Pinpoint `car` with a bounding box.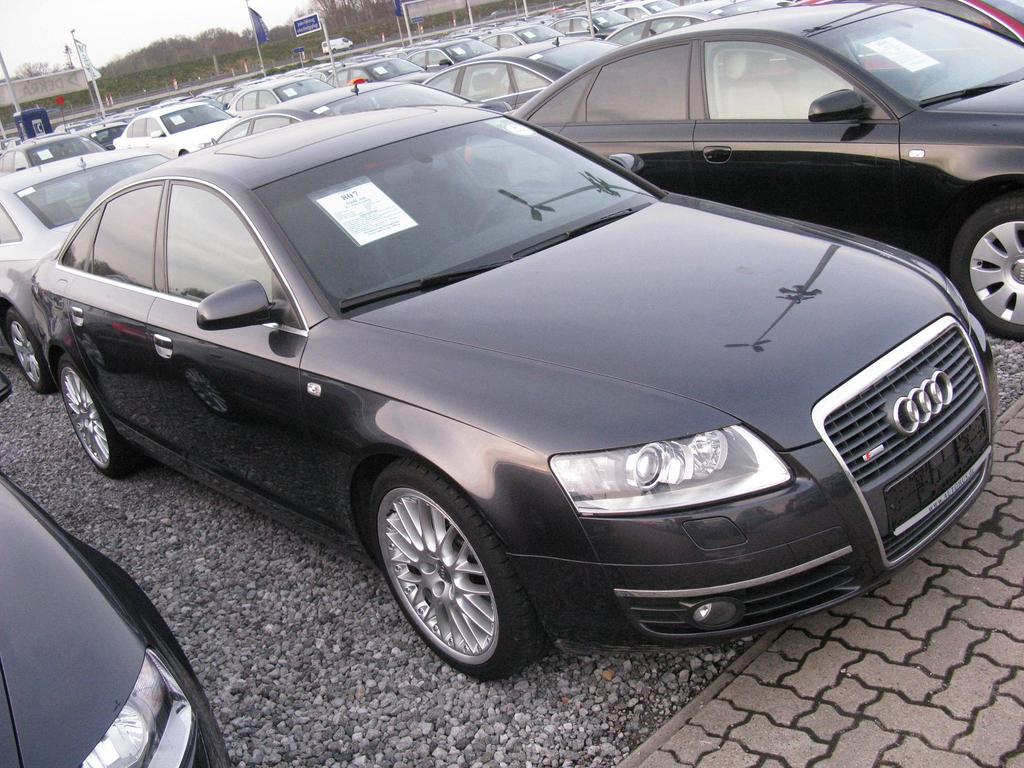
[left=0, top=373, right=227, bottom=767].
